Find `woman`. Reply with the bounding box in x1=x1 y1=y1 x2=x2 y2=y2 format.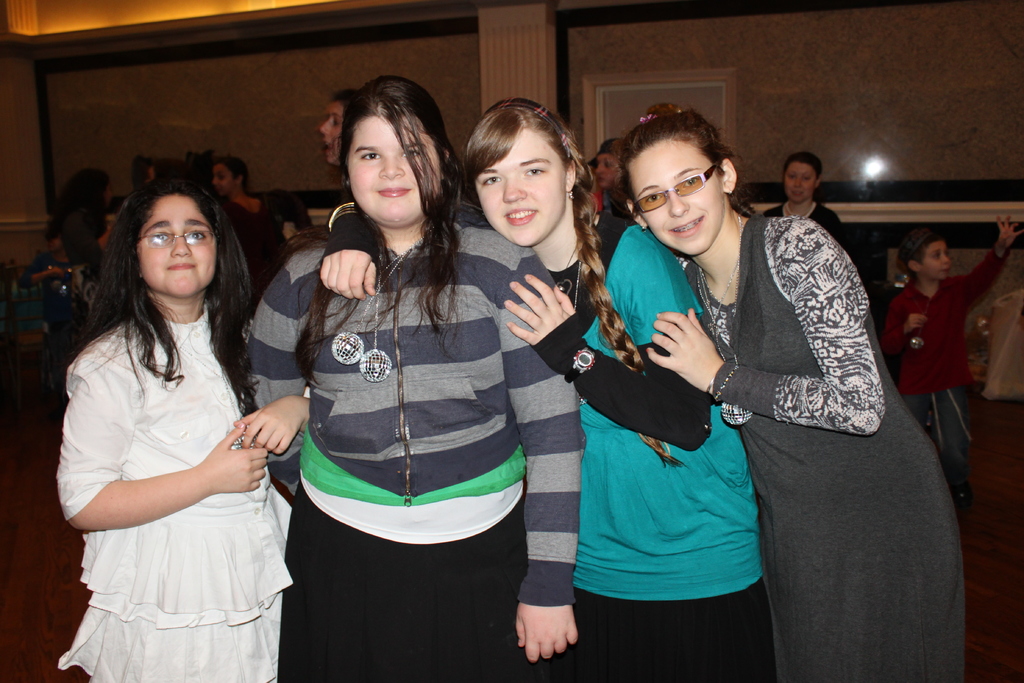
x1=760 y1=153 x2=843 y2=249.
